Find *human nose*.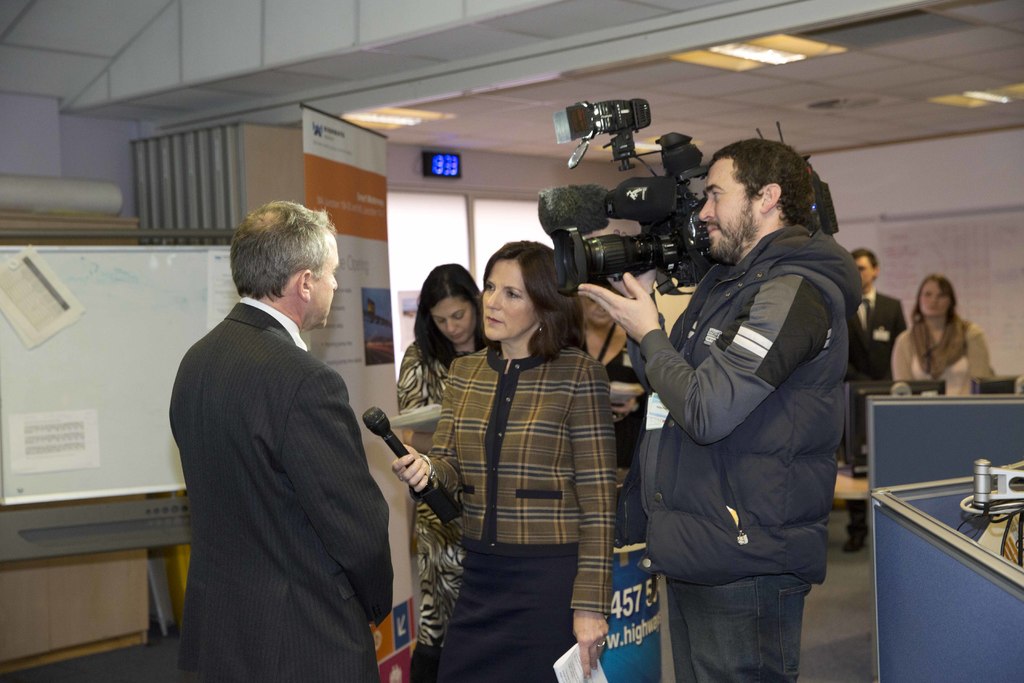
<bbox>449, 317, 460, 336</bbox>.
